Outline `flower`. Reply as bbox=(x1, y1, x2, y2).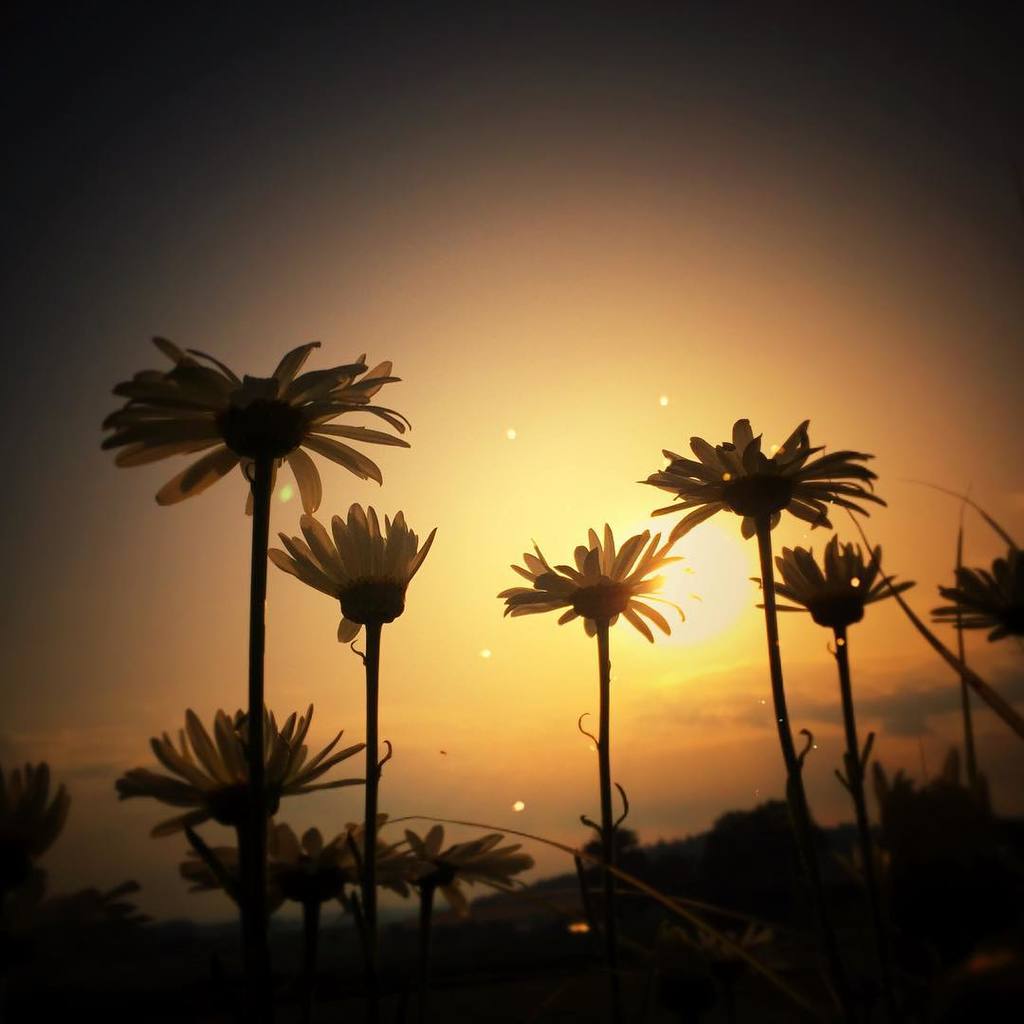
bbox=(0, 753, 77, 866).
